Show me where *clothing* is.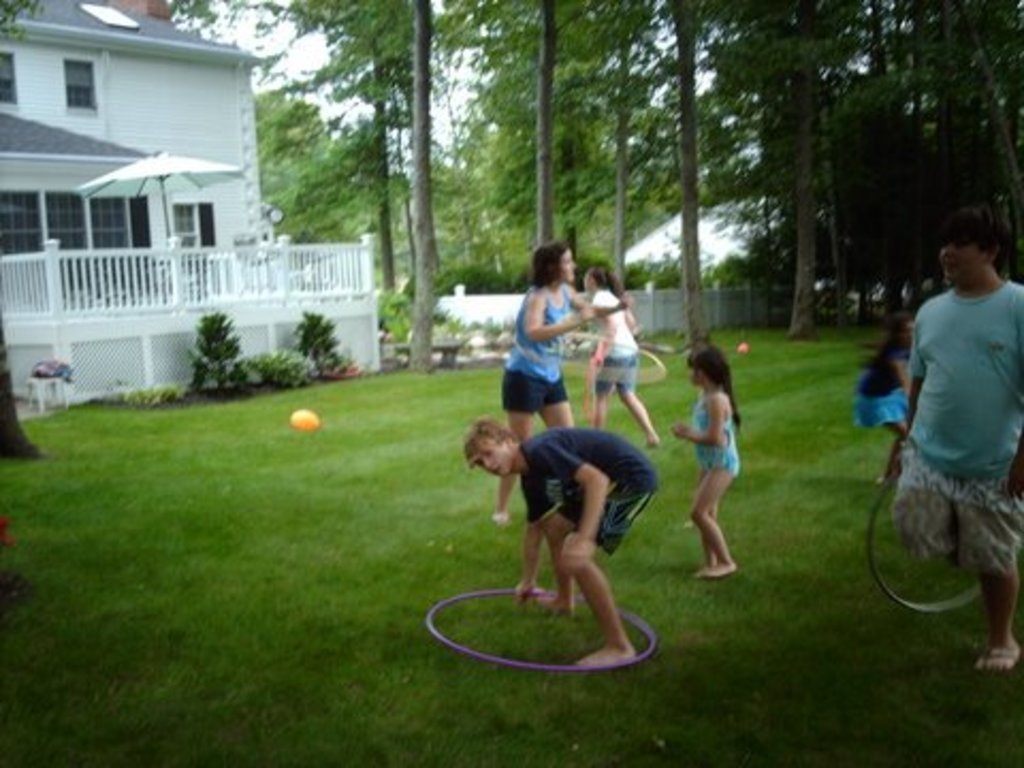
*clothing* is at {"left": 521, "top": 425, "right": 659, "bottom": 555}.
